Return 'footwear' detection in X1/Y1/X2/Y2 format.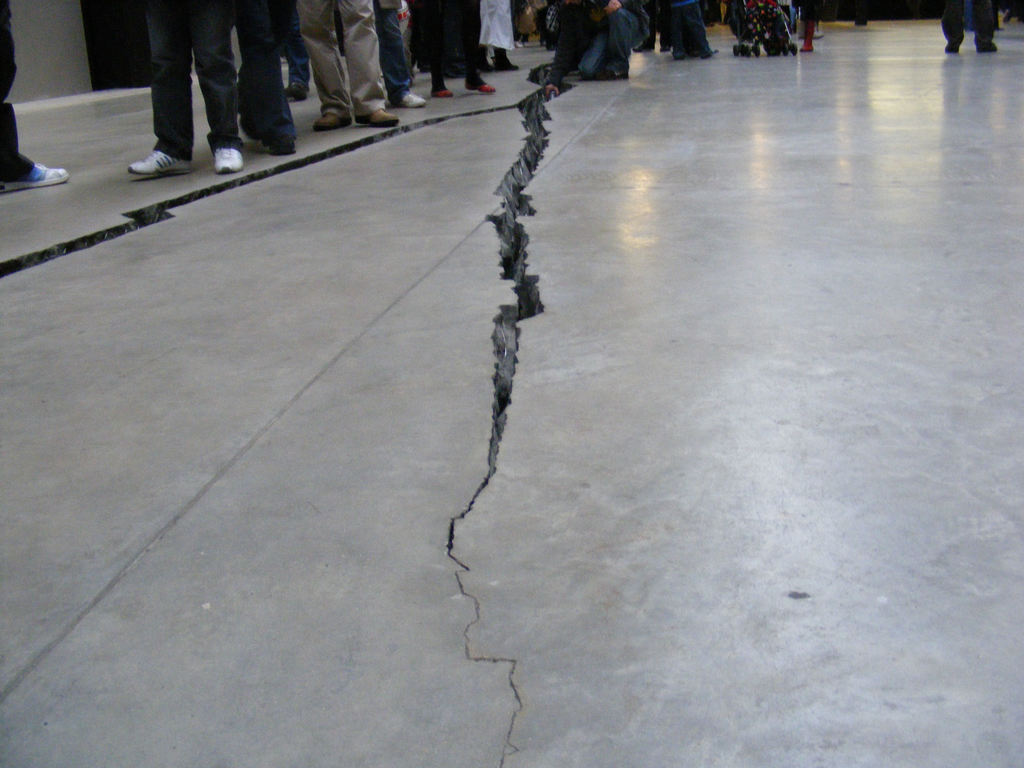
947/43/954/53.
